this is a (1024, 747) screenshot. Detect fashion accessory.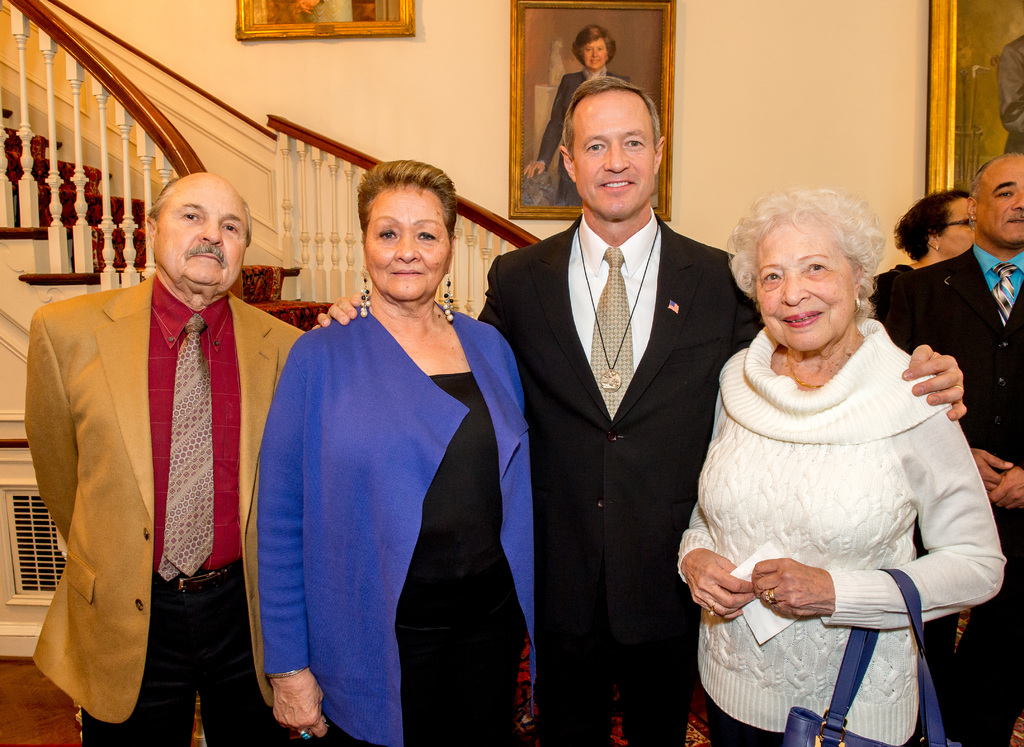
934/243/939/252.
